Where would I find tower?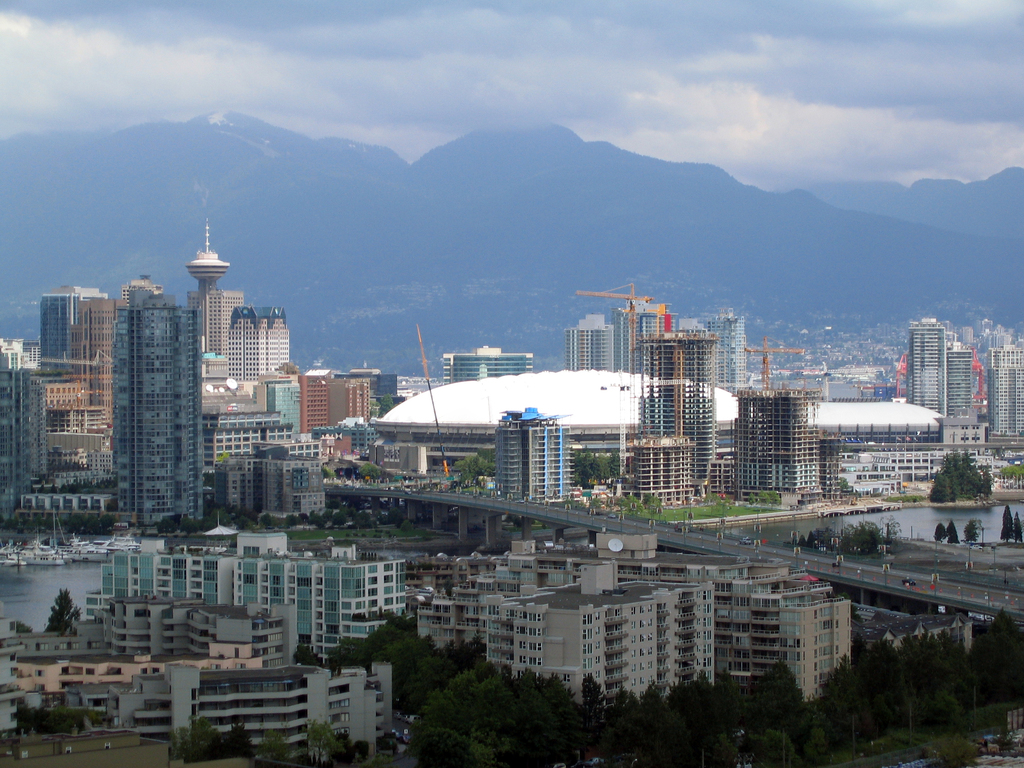
At rect(984, 342, 1023, 436).
